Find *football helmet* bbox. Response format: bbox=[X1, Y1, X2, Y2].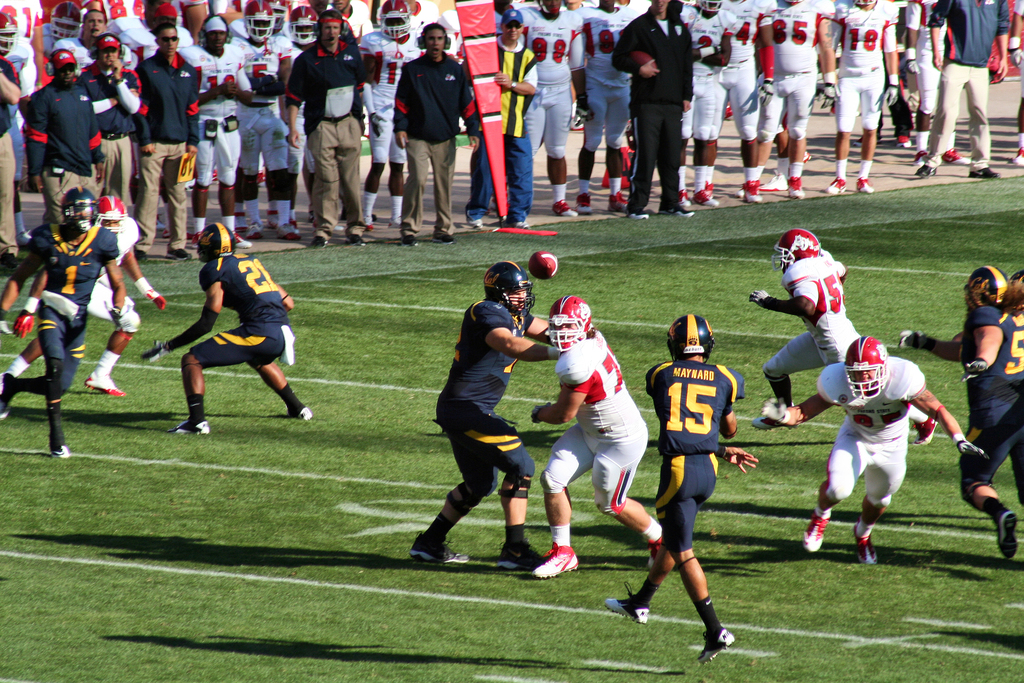
bbox=[380, 0, 414, 51].
